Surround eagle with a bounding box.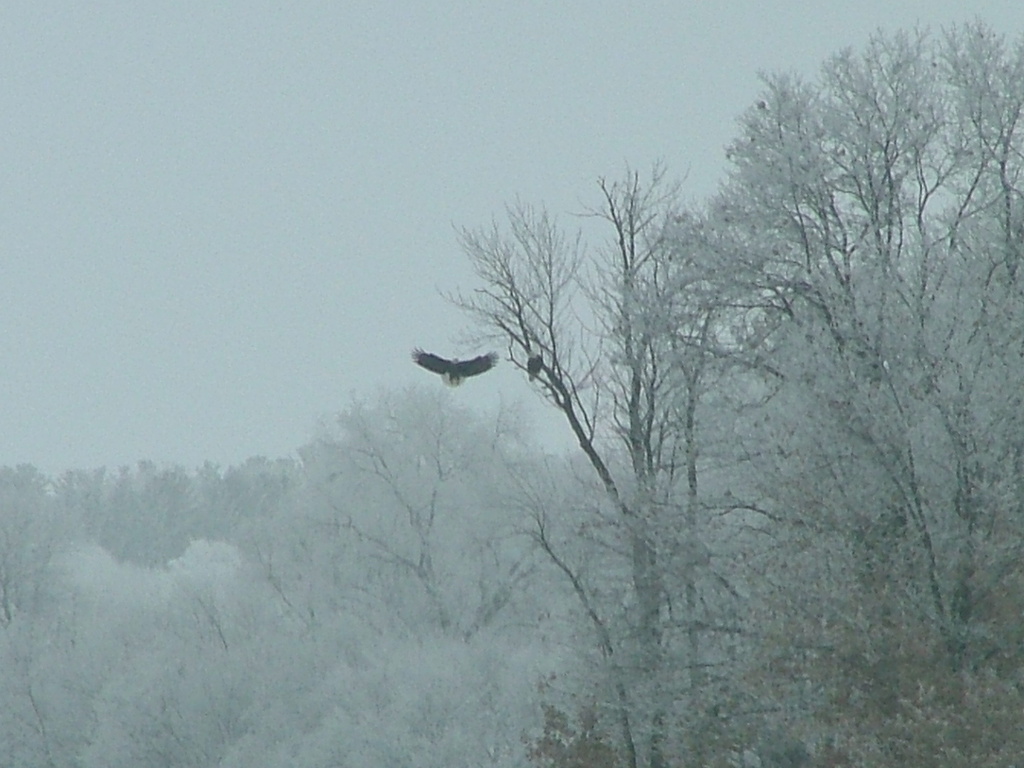
box=[410, 346, 498, 386].
